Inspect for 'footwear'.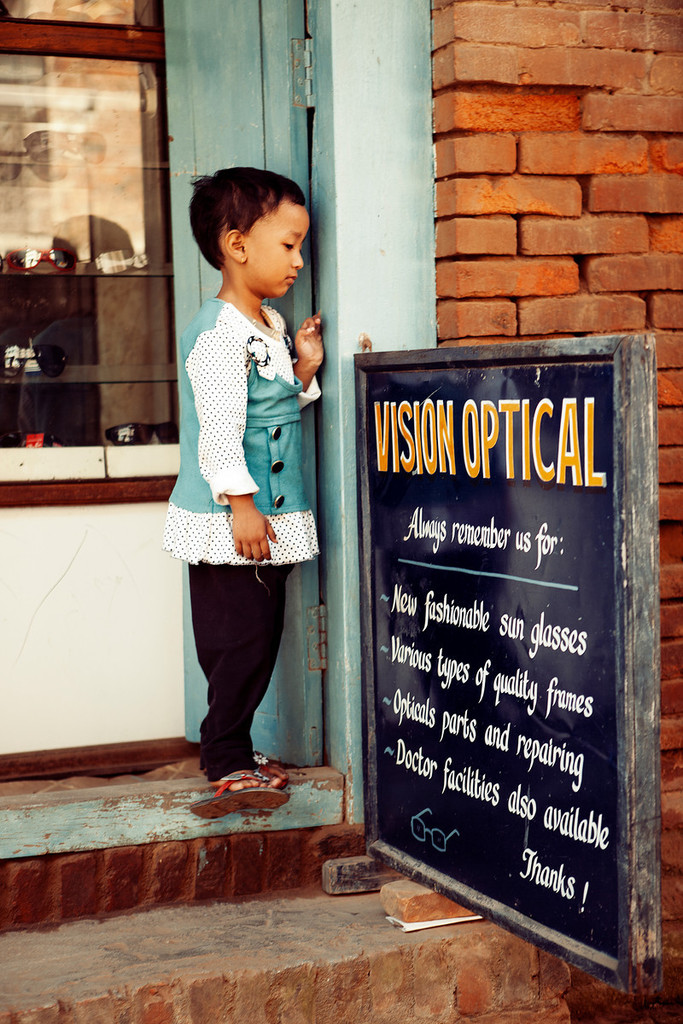
Inspection: 190/769/301/829.
